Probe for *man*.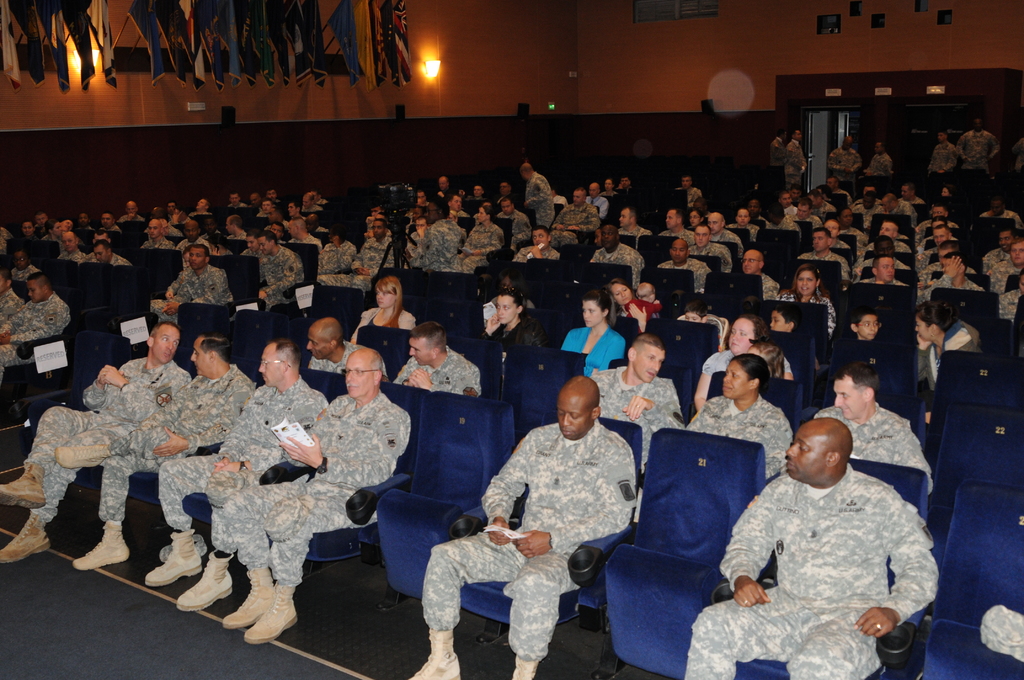
Probe result: box=[316, 220, 404, 293].
